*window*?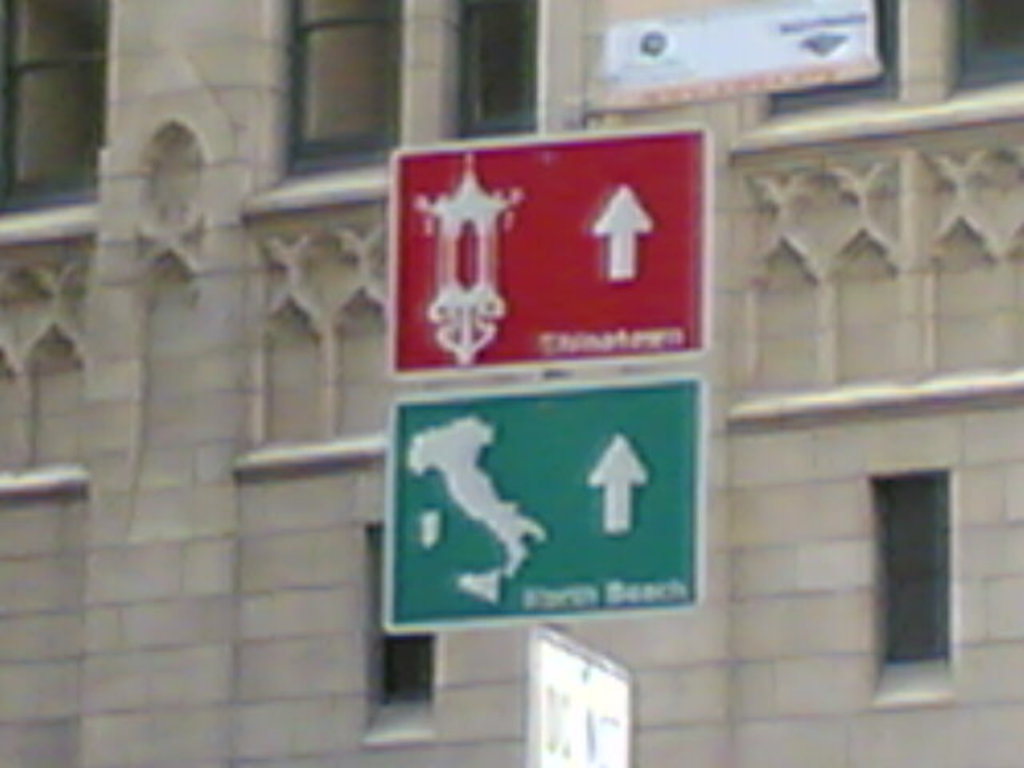
[882,477,949,667]
